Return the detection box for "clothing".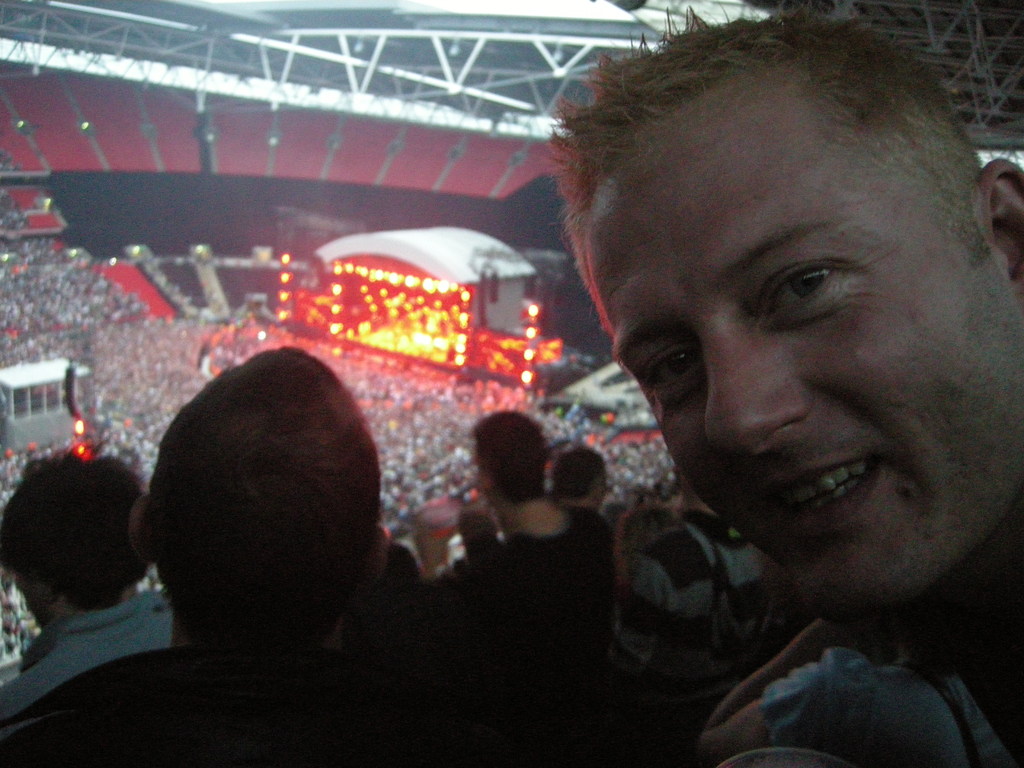
(5,593,184,731).
